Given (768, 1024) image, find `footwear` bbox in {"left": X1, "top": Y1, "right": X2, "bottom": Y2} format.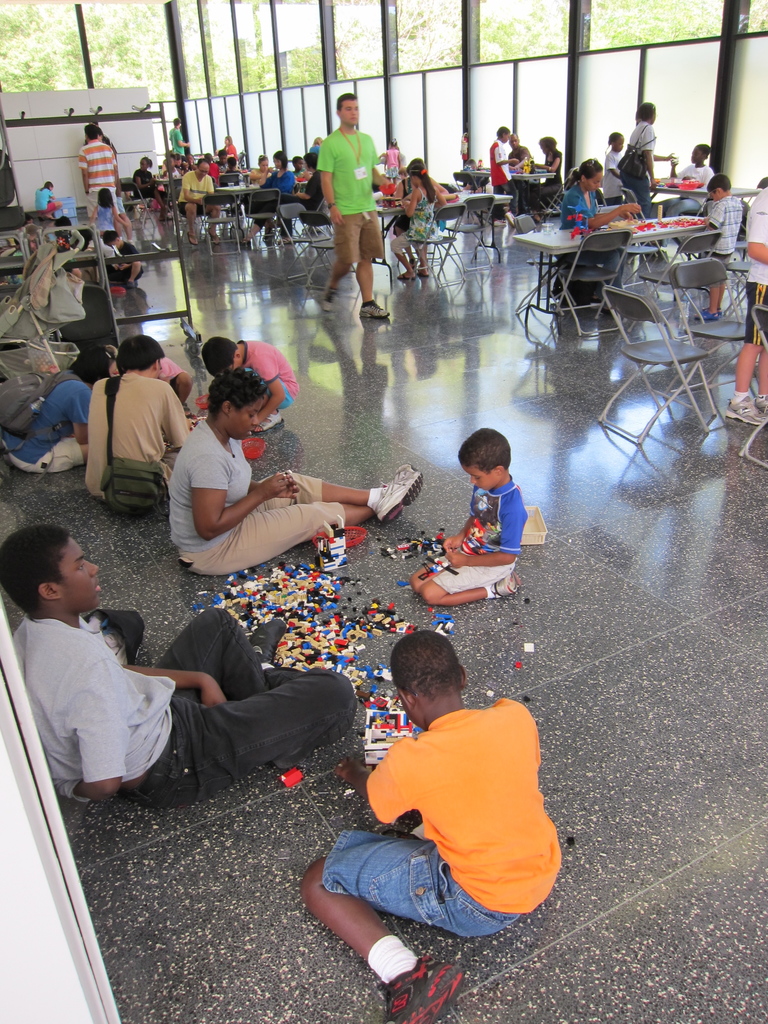
{"left": 381, "top": 826, "right": 422, "bottom": 846}.
